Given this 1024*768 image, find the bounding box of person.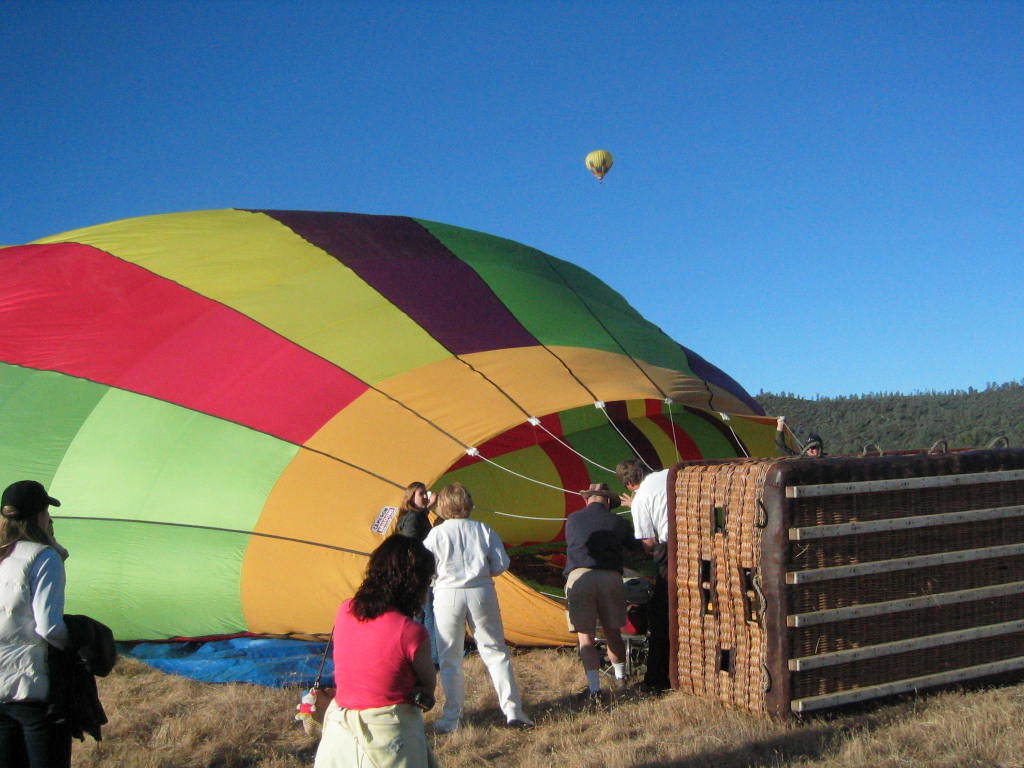
bbox(800, 432, 833, 462).
